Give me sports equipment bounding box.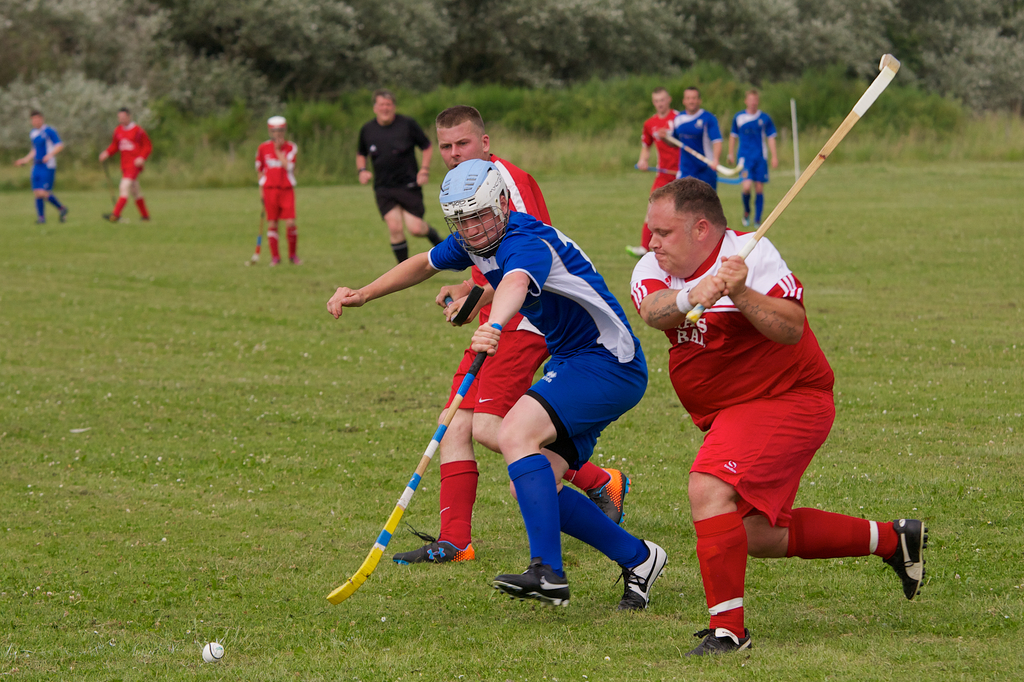
crop(687, 51, 897, 322).
